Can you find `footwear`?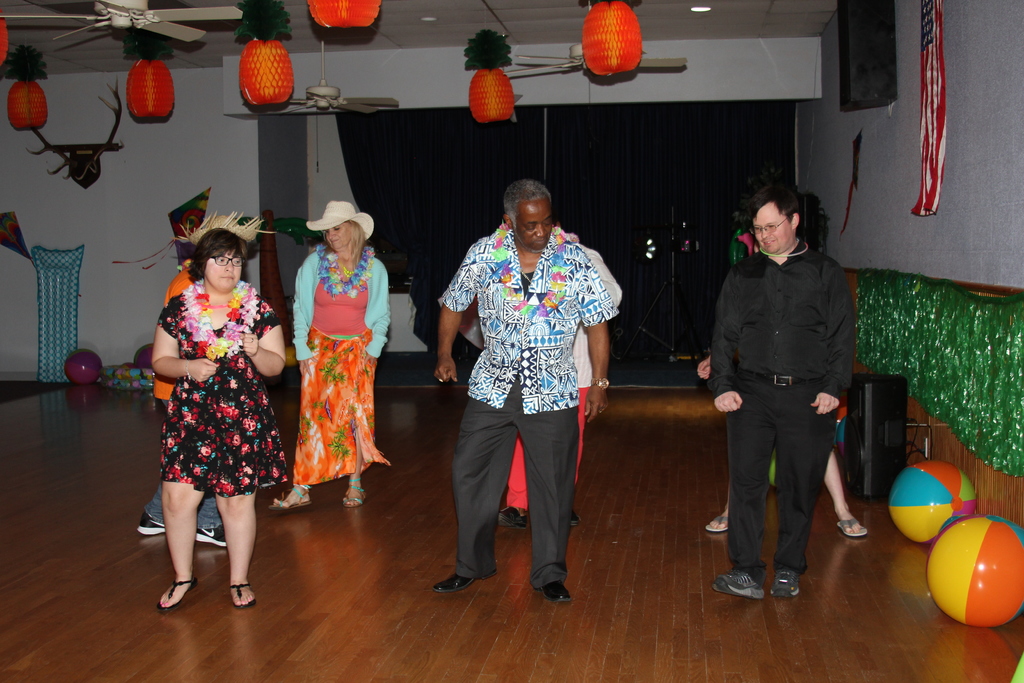
Yes, bounding box: <bbox>196, 527, 234, 551</bbox>.
